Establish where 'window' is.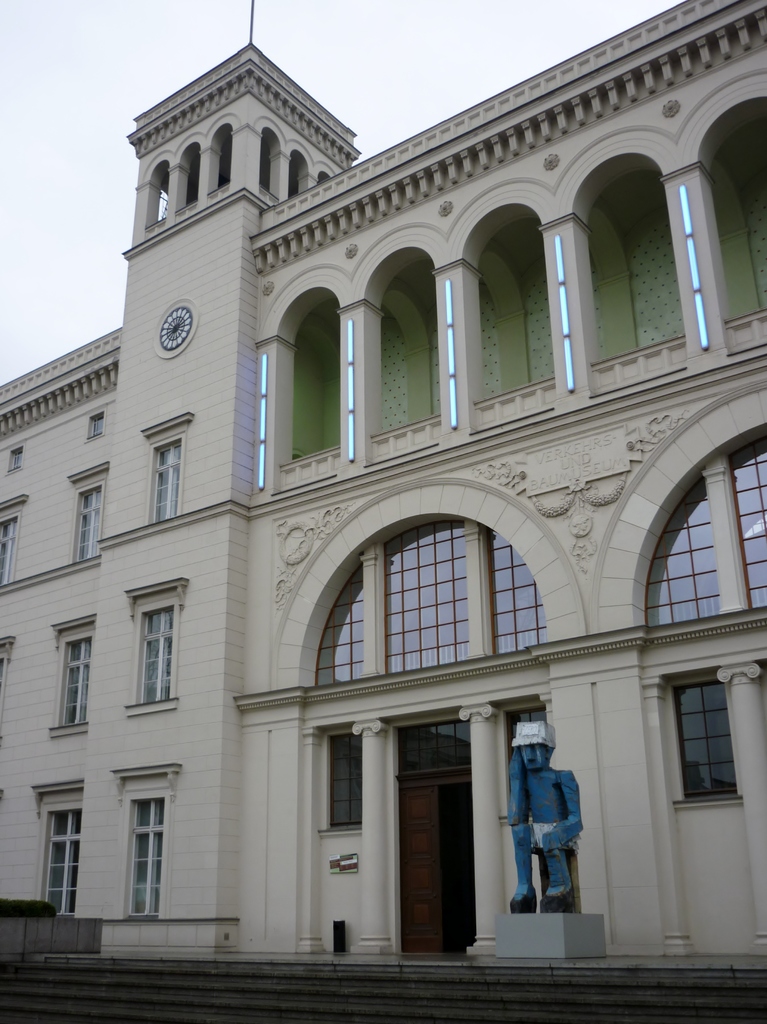
Established at Rect(73, 465, 109, 564).
